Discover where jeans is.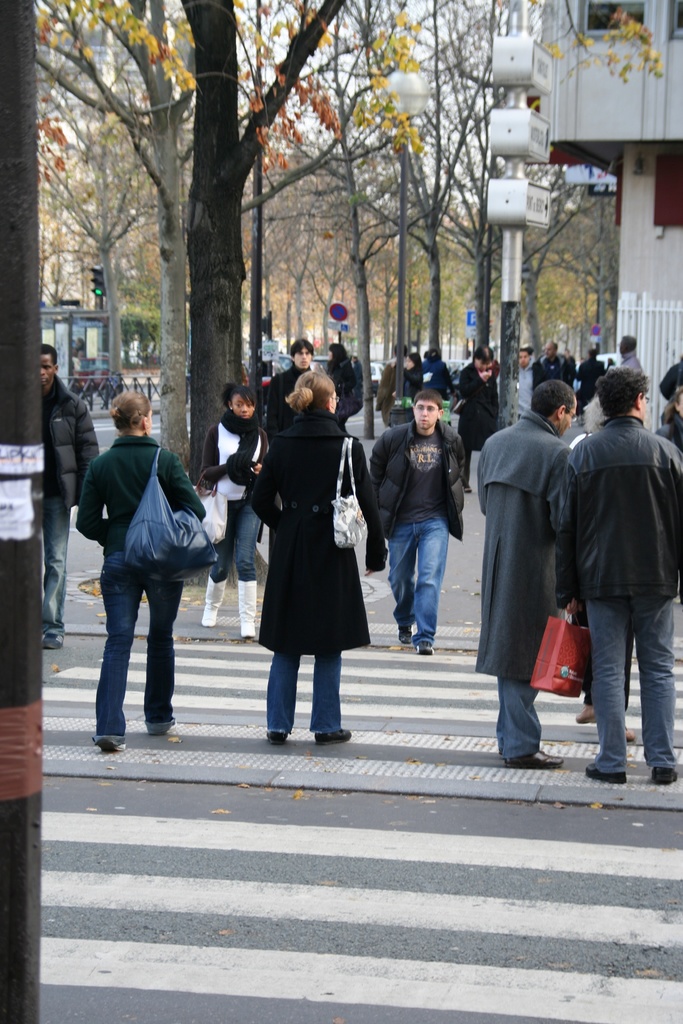
Discovered at box=[211, 494, 261, 578].
